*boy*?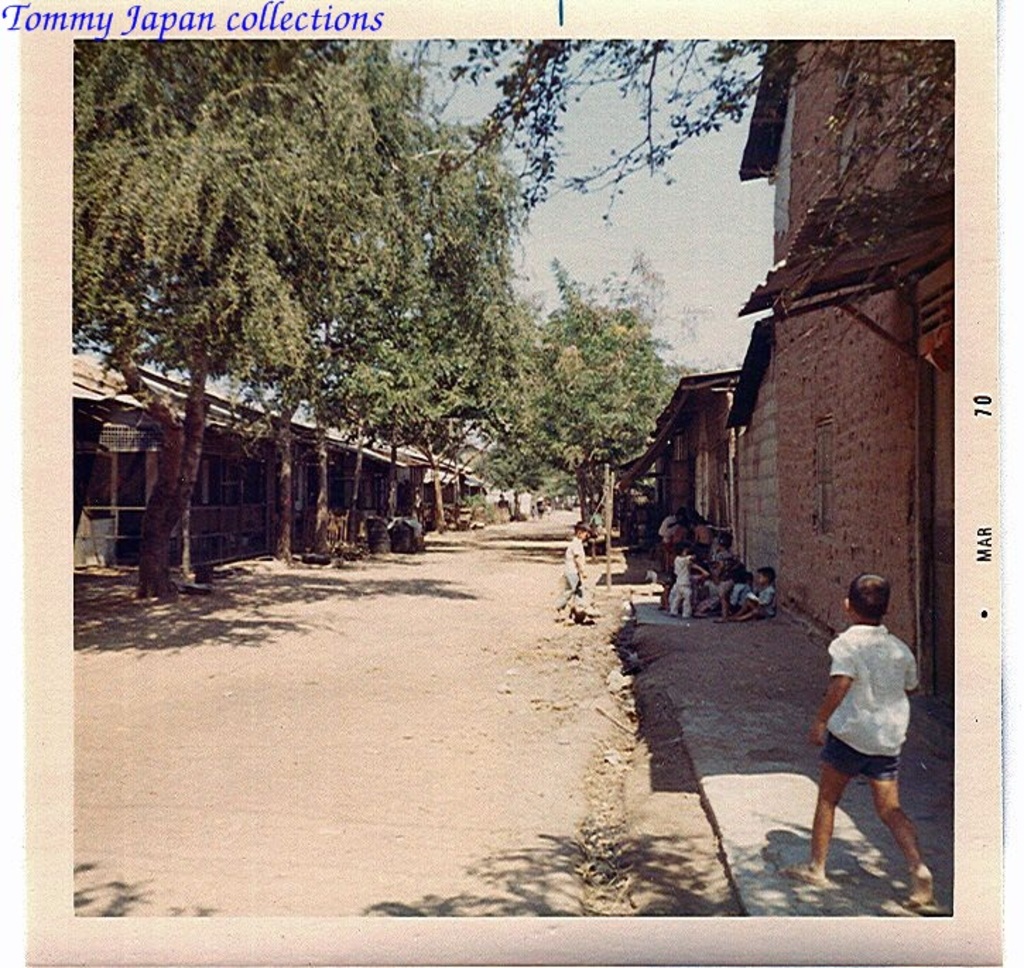
box=[782, 575, 936, 906]
